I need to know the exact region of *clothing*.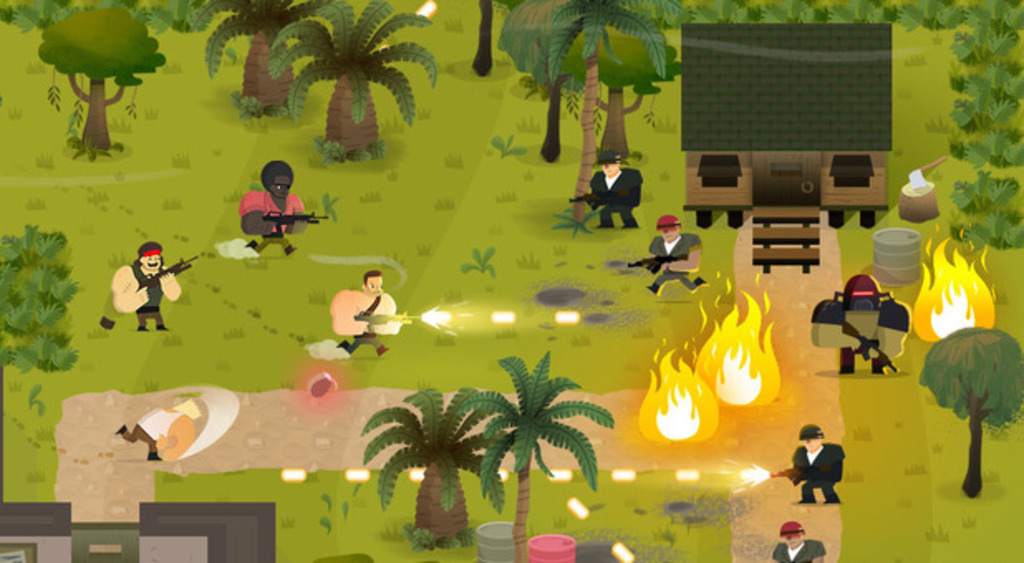
Region: {"x1": 114, "y1": 407, "x2": 179, "y2": 457}.
